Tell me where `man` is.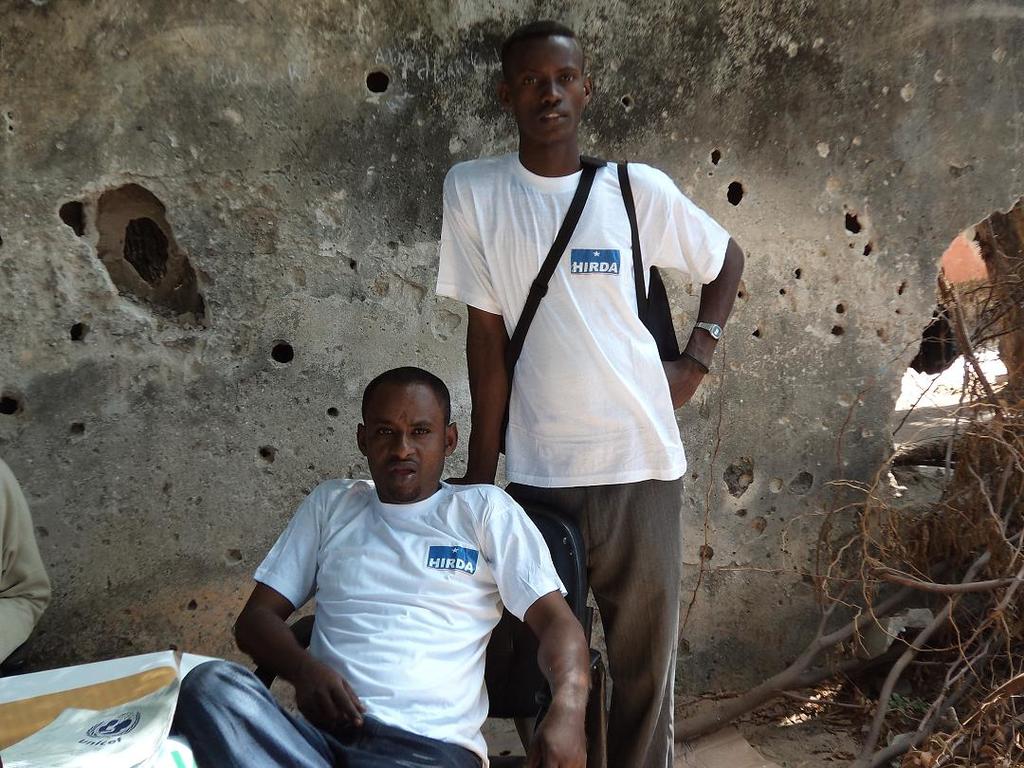
`man` is at 0/462/49/675.
